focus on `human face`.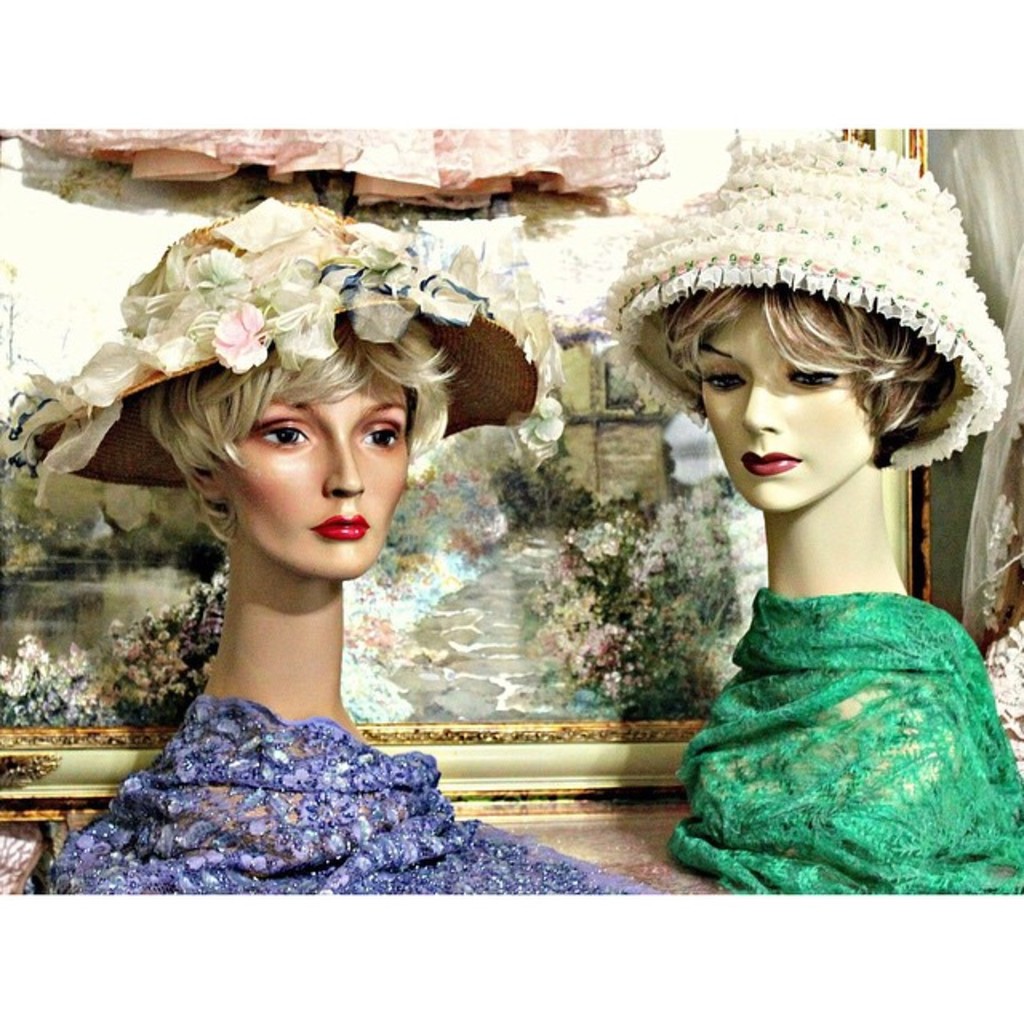
Focused at bbox=(699, 302, 874, 512).
